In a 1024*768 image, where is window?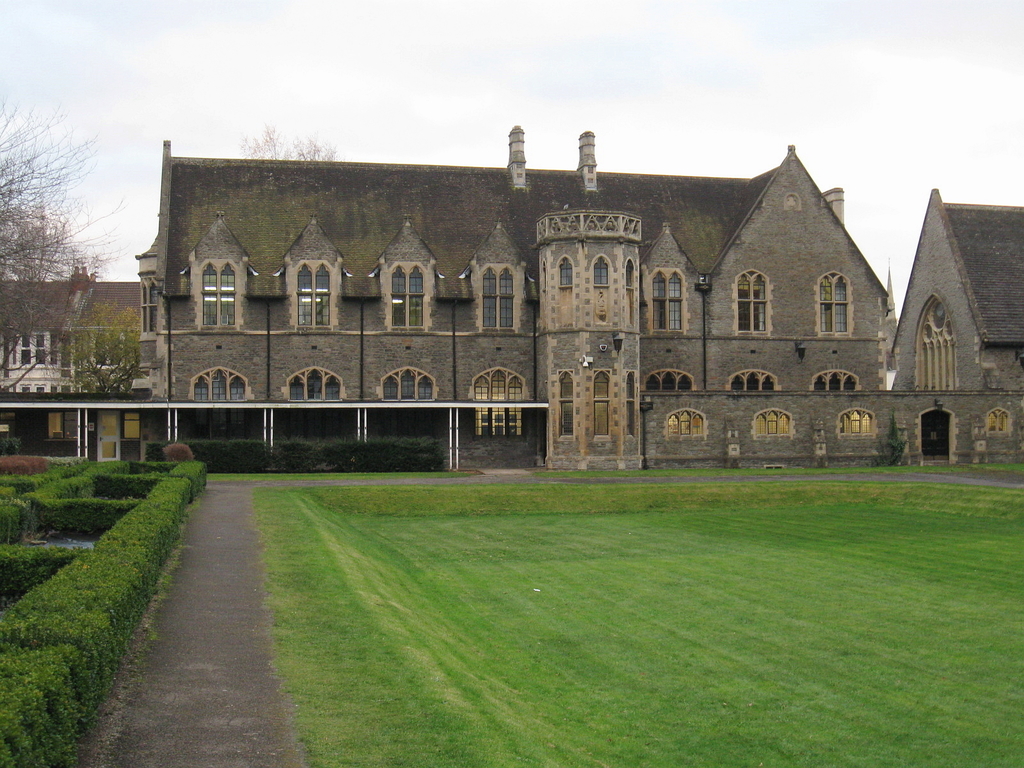
[left=650, top=368, right=697, bottom=395].
